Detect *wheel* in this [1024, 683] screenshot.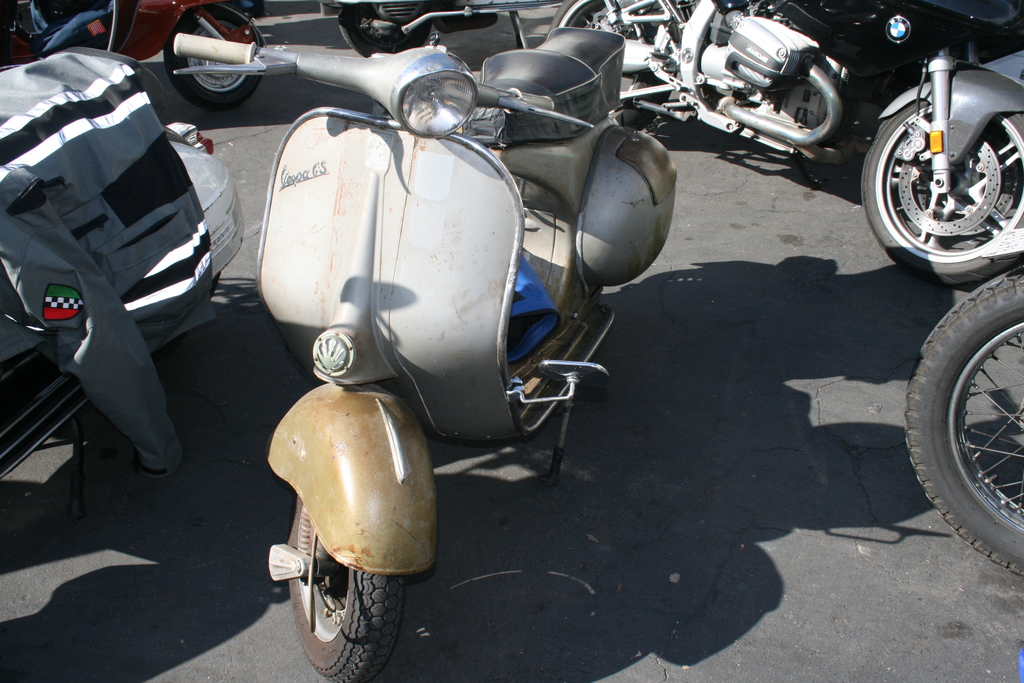
Detection: detection(548, 0, 674, 126).
